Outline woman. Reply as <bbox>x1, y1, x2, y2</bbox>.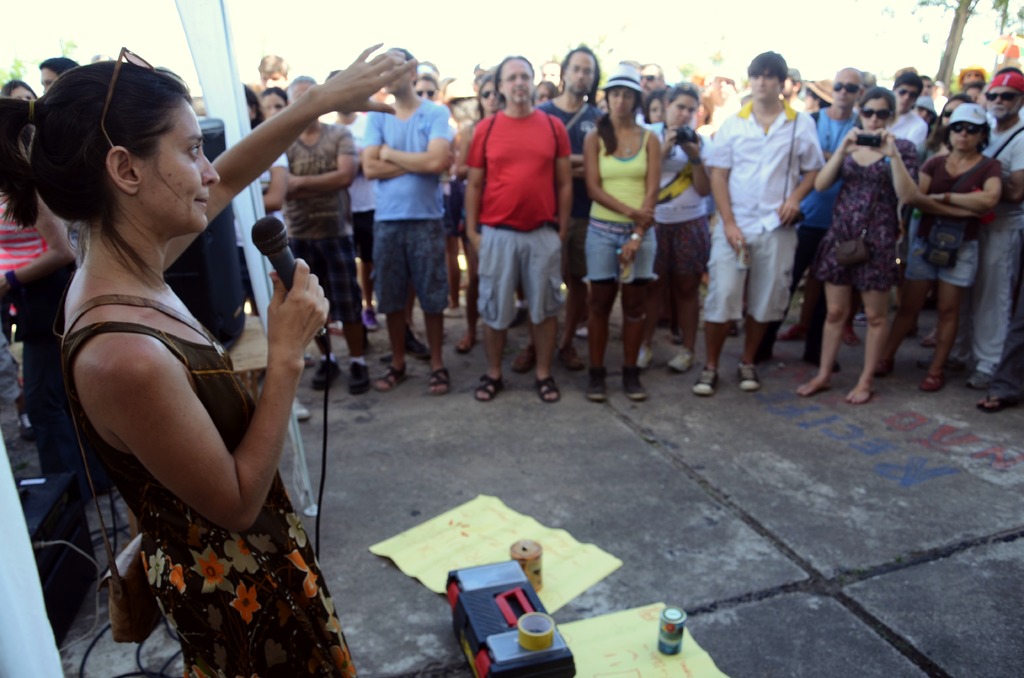
<bbox>0, 42, 411, 677</bbox>.
